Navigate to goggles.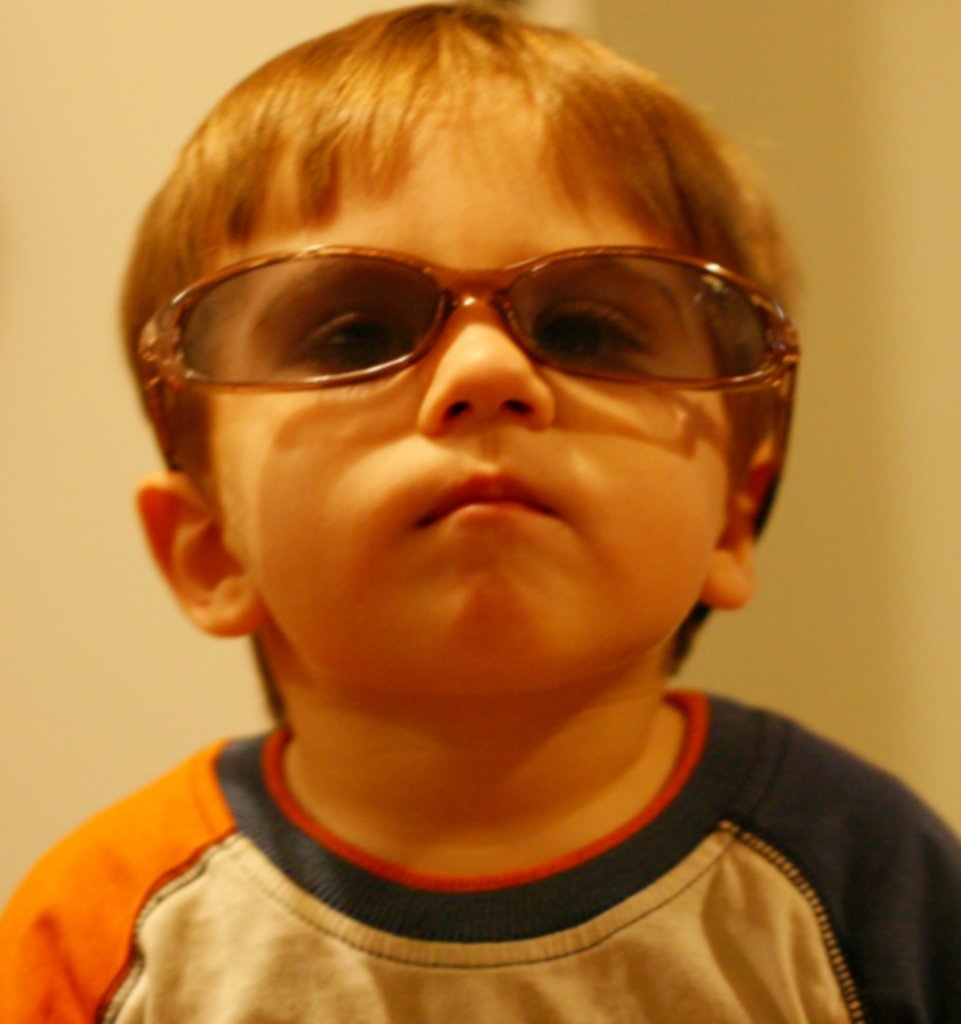
Navigation target: <bbox>150, 209, 784, 427</bbox>.
